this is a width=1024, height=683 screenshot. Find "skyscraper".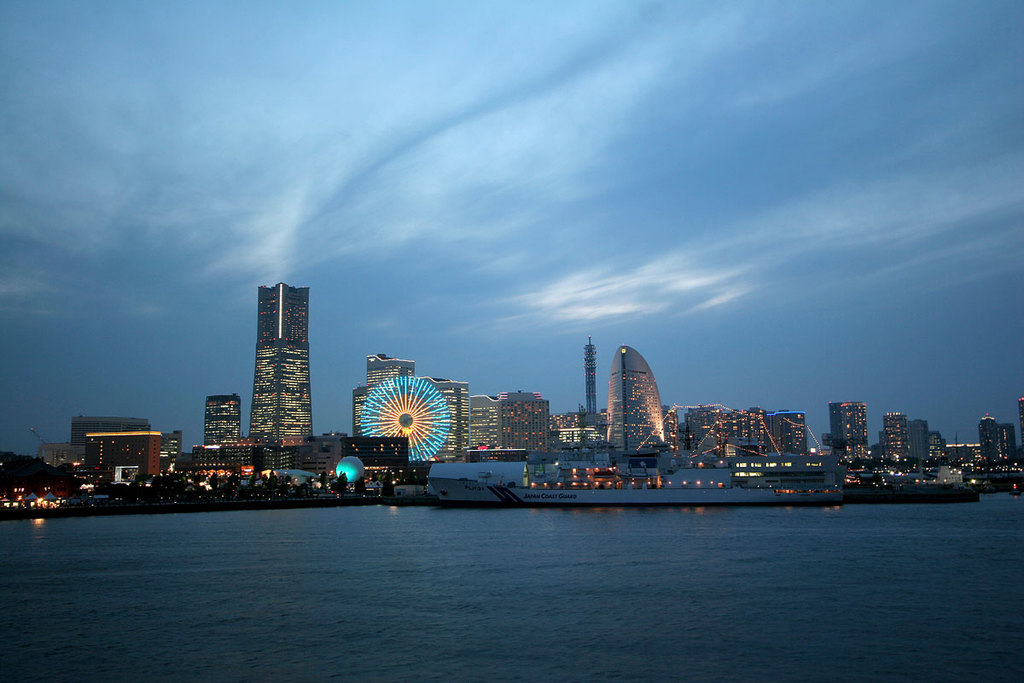
Bounding box: region(613, 346, 691, 459).
